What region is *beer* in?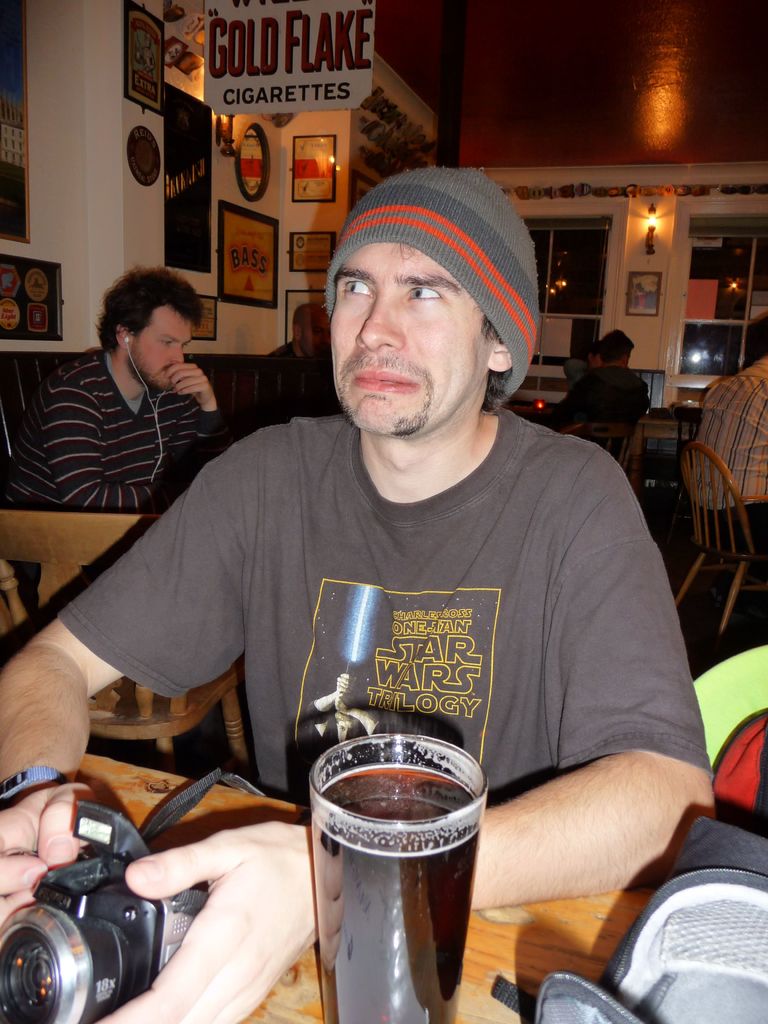
299, 718, 493, 1023.
